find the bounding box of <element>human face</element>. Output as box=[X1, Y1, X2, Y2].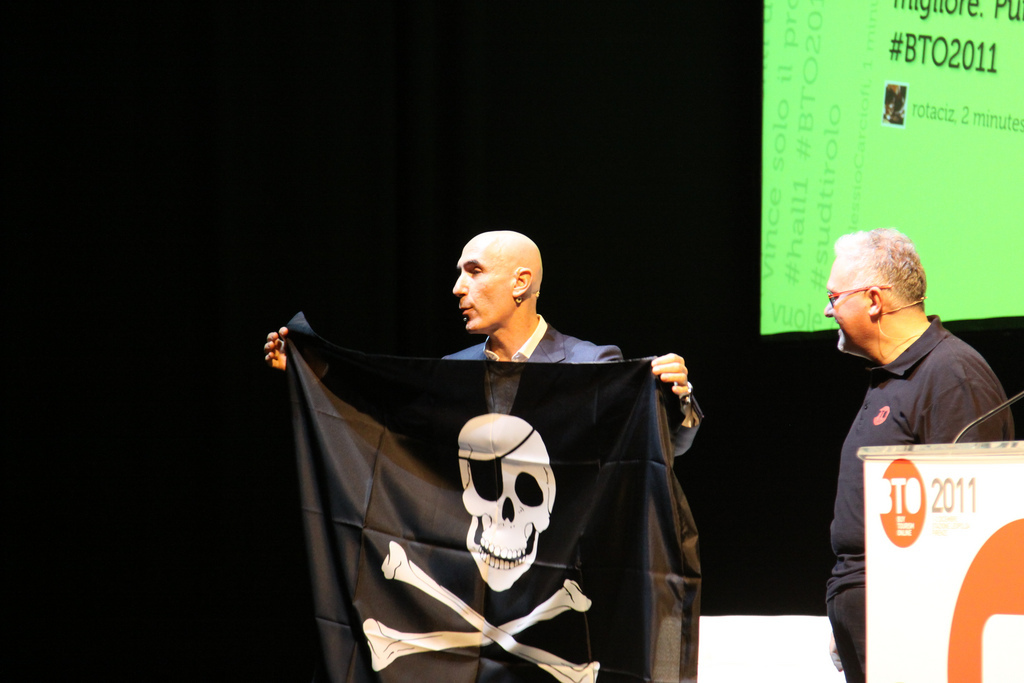
box=[450, 232, 514, 334].
